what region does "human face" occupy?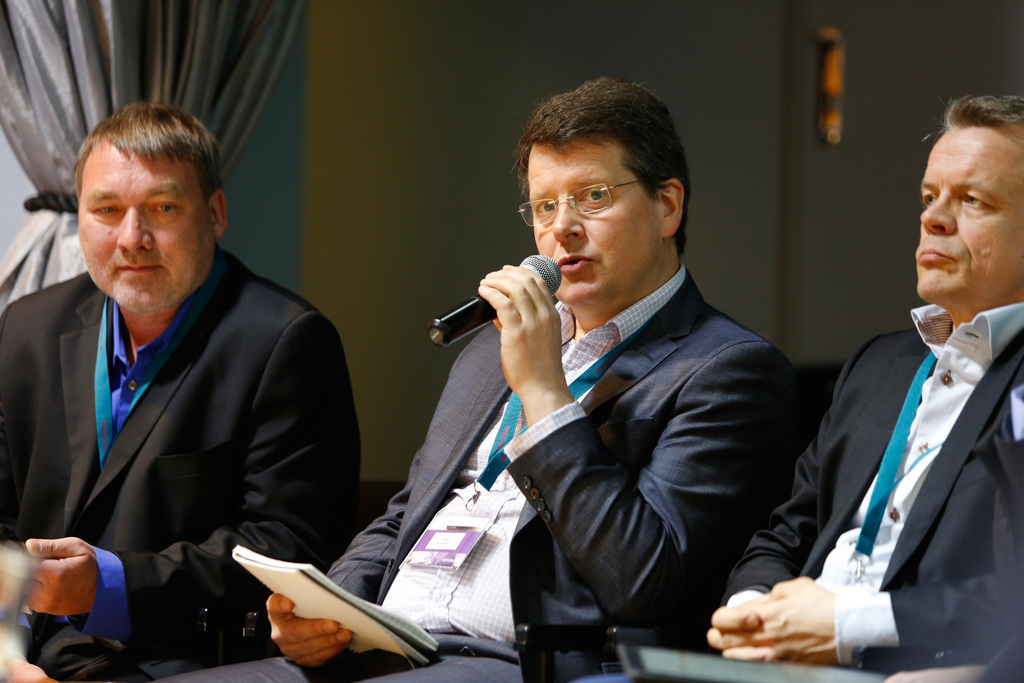
crop(76, 140, 221, 319).
